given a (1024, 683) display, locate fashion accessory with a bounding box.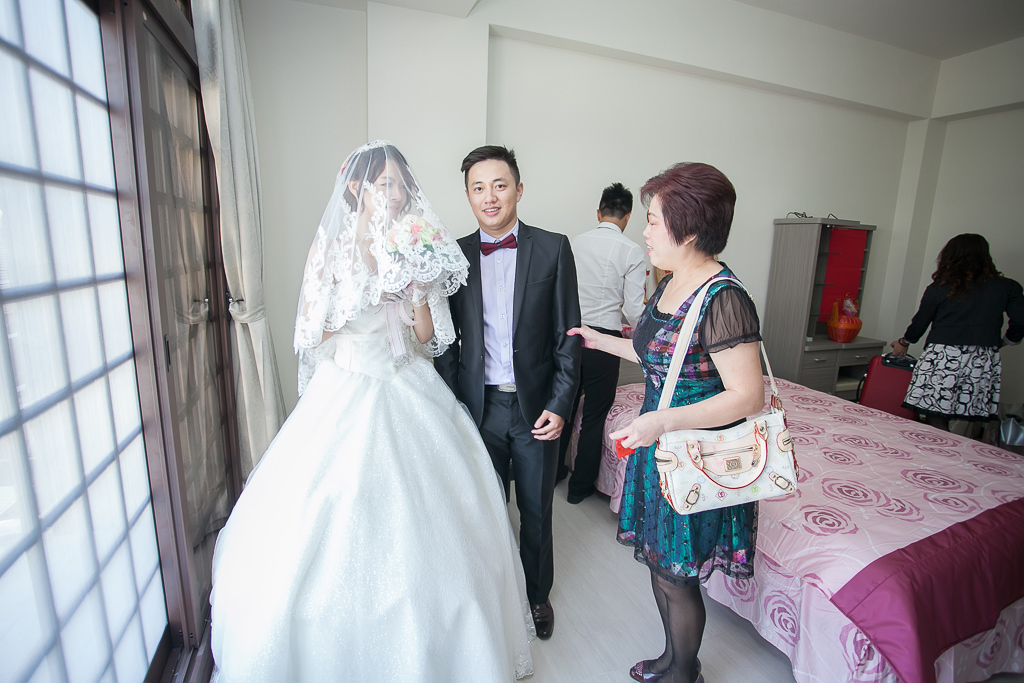
Located: bbox=(289, 137, 474, 396).
